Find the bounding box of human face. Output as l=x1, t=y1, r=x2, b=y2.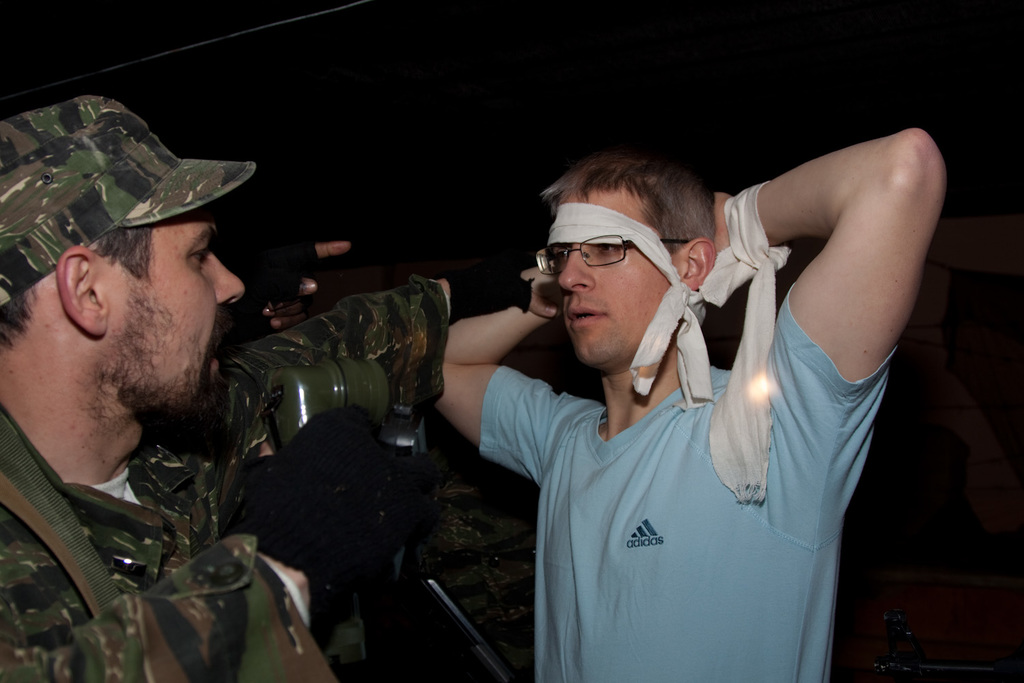
l=109, t=195, r=242, b=410.
